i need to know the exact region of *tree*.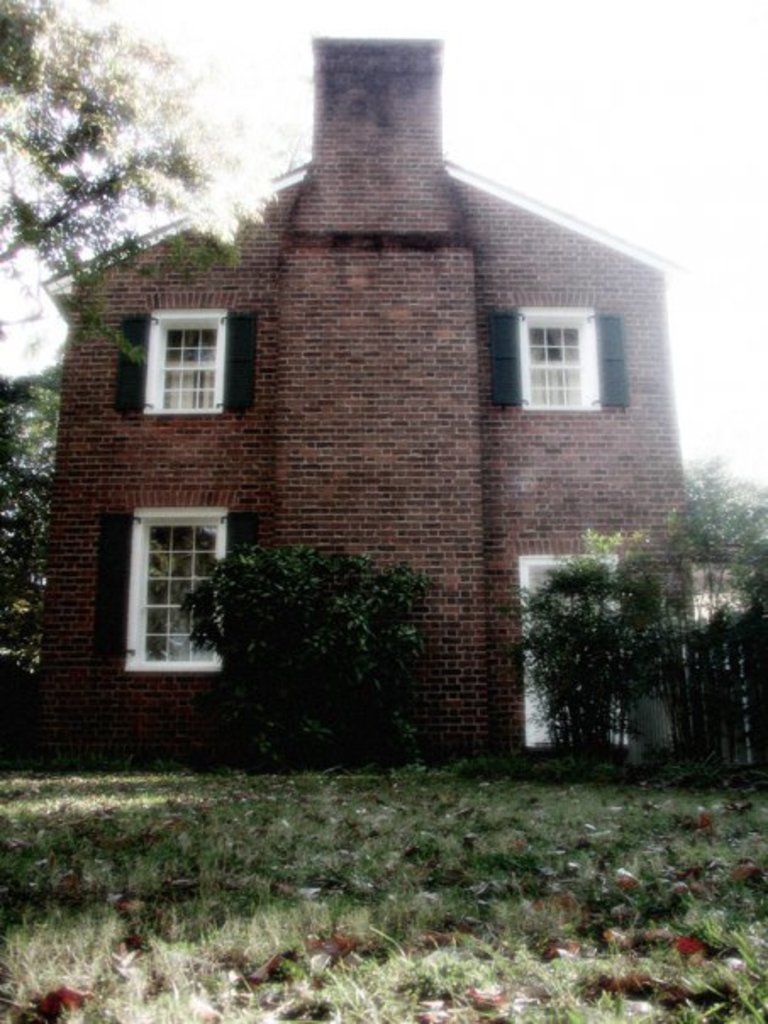
Region: [0, 370, 66, 690].
